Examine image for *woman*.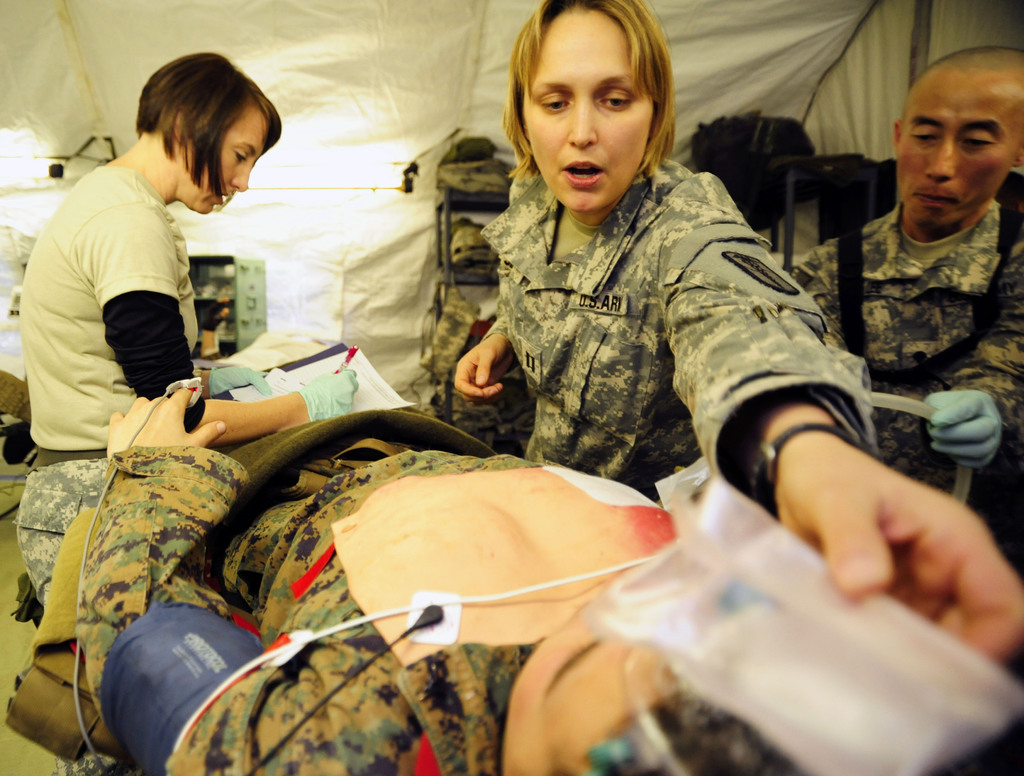
Examination result: [9, 50, 356, 775].
